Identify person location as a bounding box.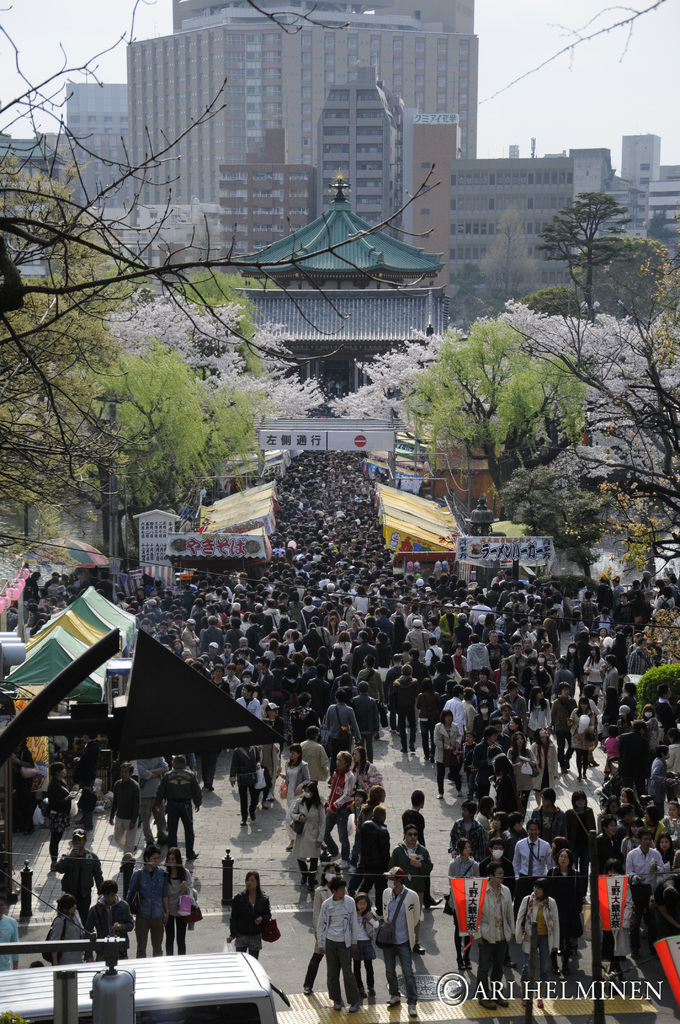
<bbox>313, 876, 353, 1009</bbox>.
